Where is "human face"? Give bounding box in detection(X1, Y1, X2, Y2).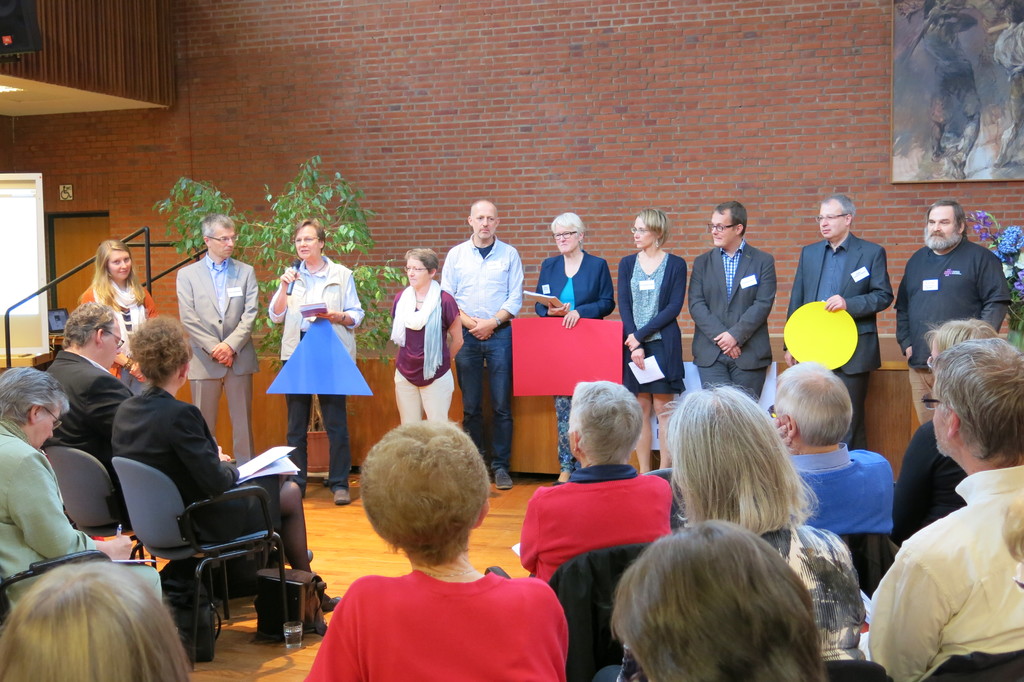
detection(294, 227, 316, 256).
